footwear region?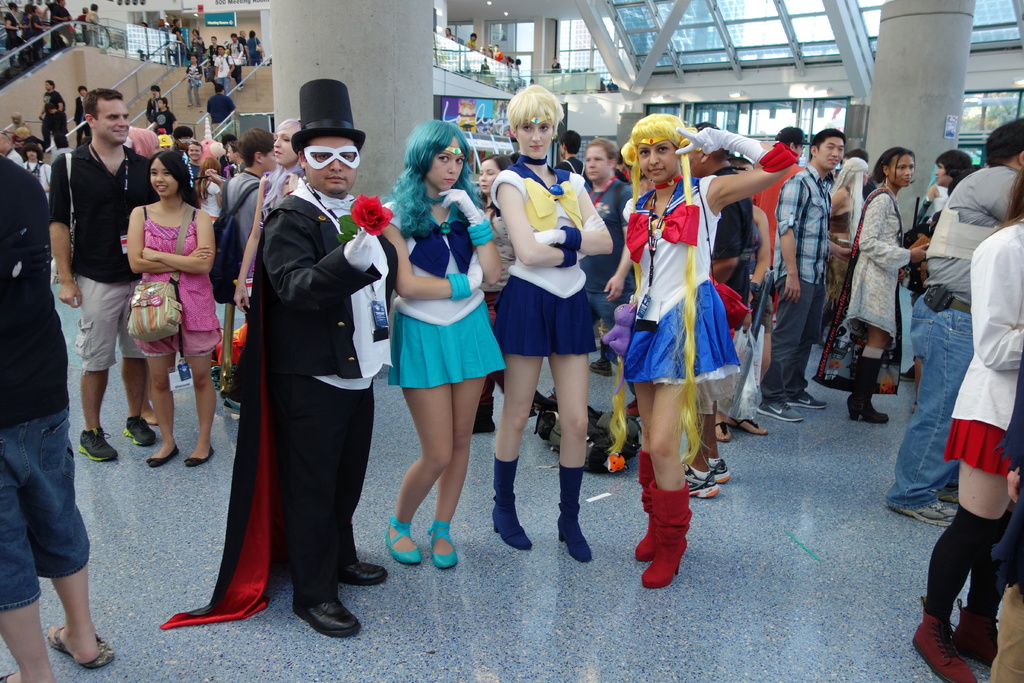
{"x1": 144, "y1": 436, "x2": 181, "y2": 470}
